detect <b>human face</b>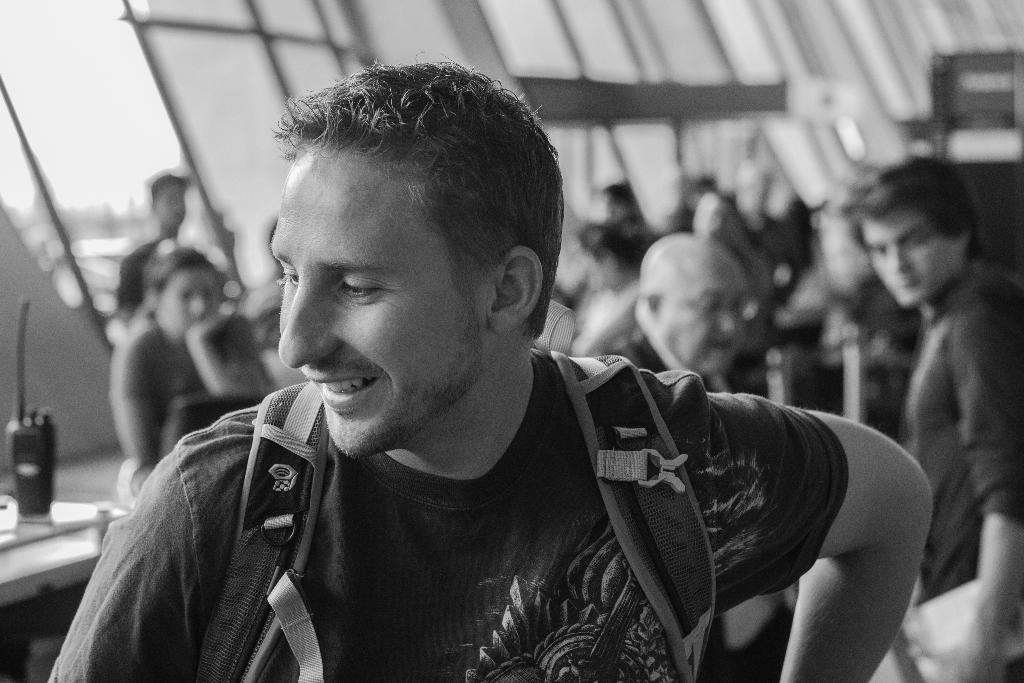
x1=866 y1=204 x2=959 y2=311
